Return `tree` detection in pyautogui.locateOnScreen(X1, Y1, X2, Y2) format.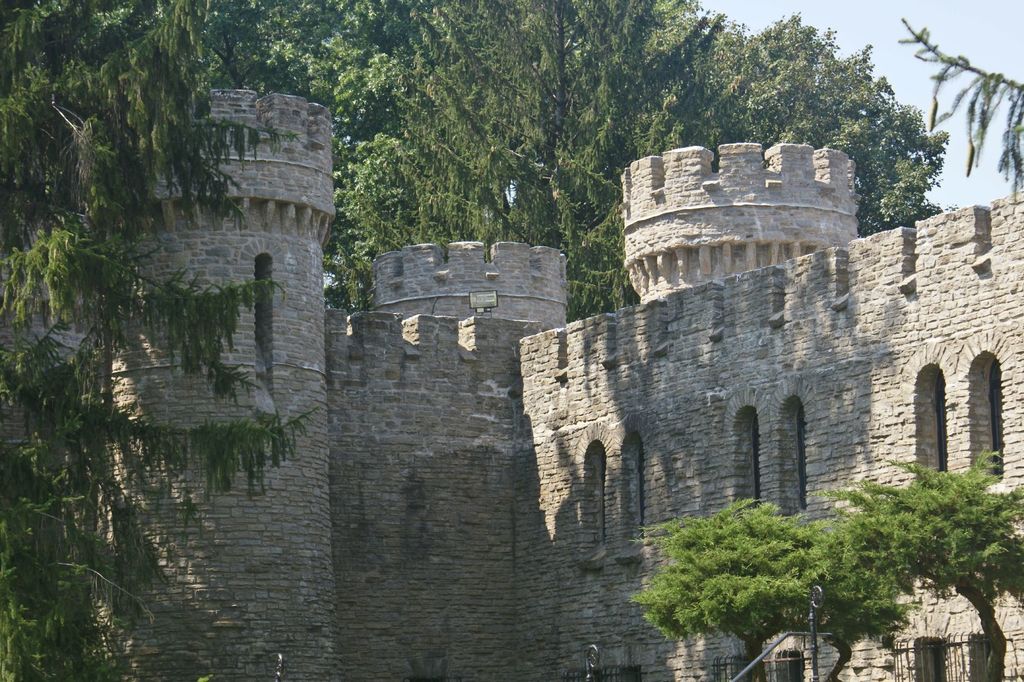
pyautogui.locateOnScreen(329, 0, 970, 328).
